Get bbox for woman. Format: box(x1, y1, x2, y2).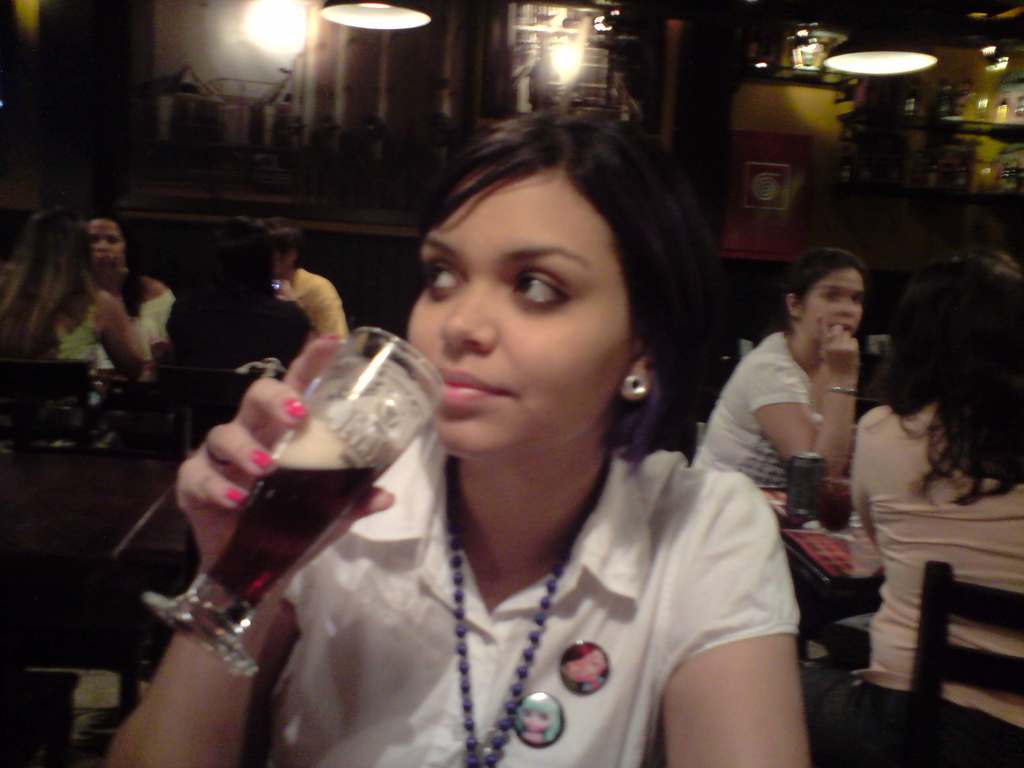
box(694, 260, 868, 695).
